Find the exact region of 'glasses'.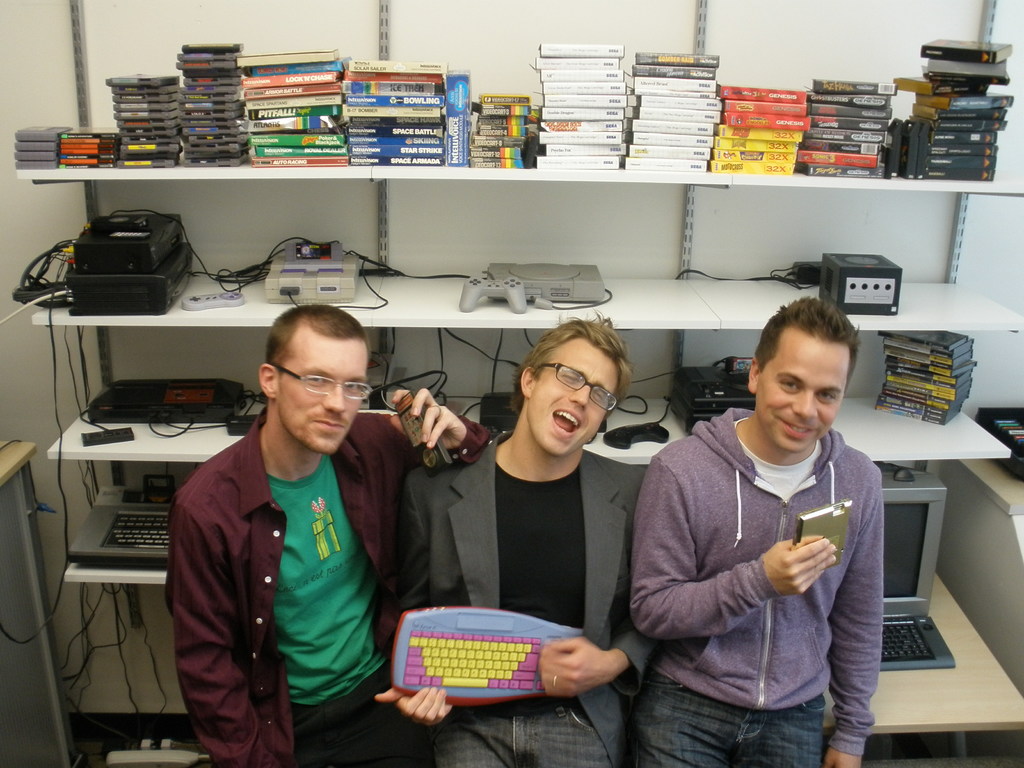
Exact region: box(266, 362, 376, 405).
